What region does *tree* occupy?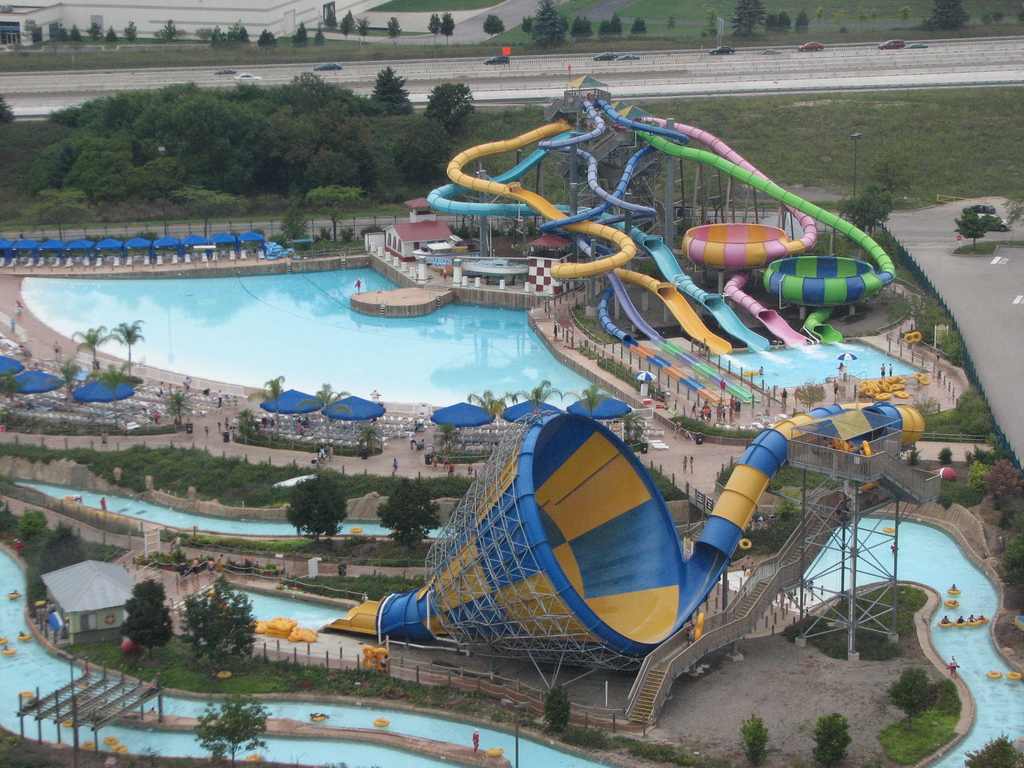
(424, 84, 477, 125).
